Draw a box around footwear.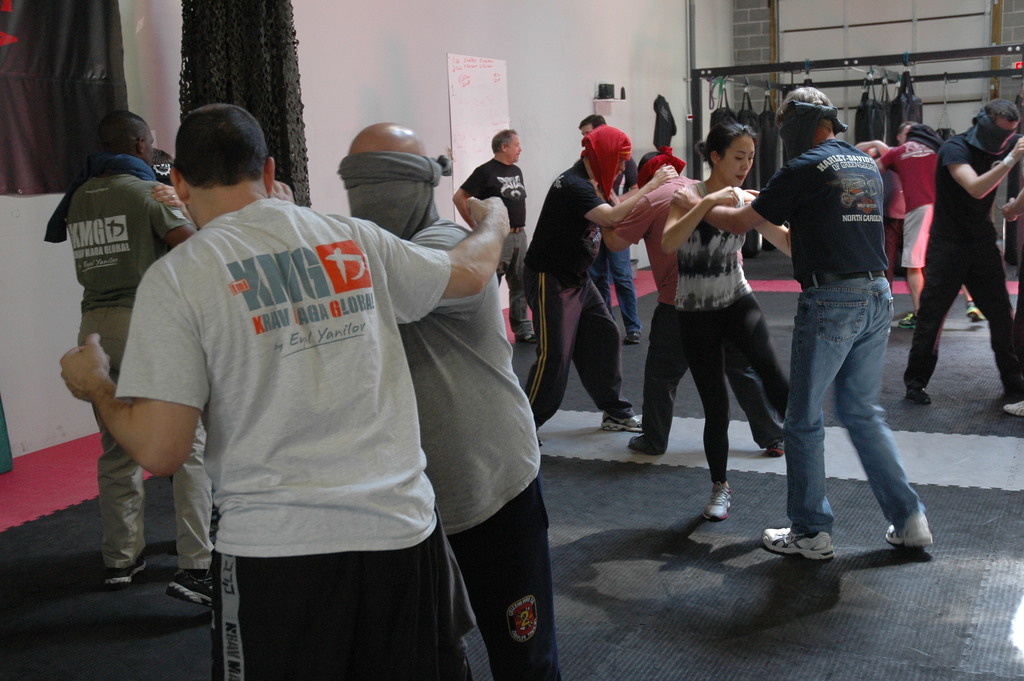
bbox=(908, 384, 931, 400).
